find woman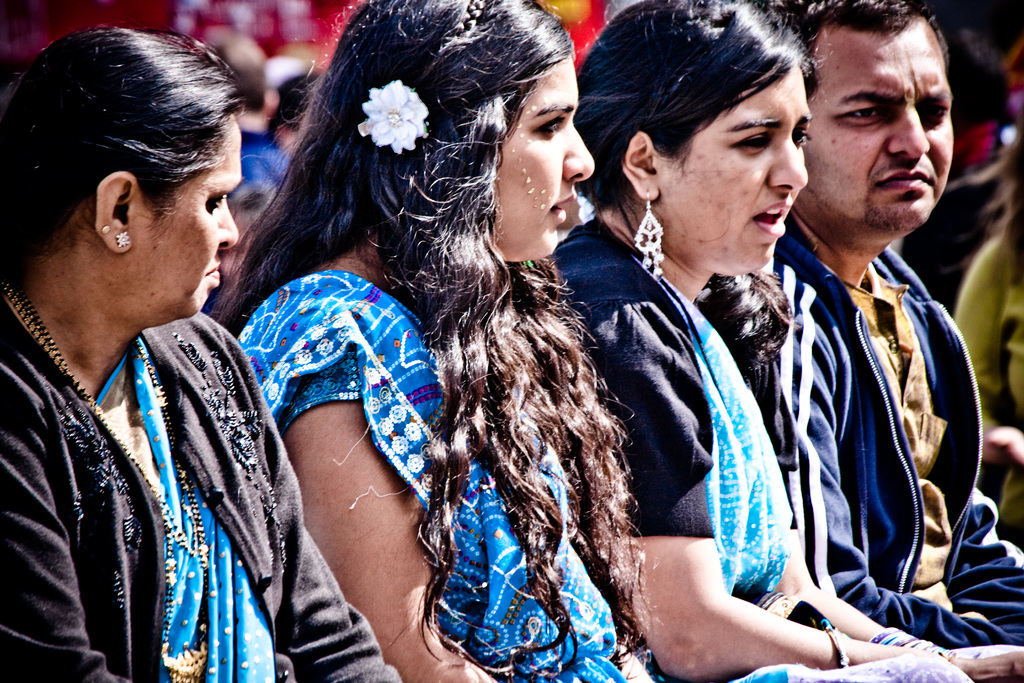
<bbox>0, 34, 332, 682</bbox>
